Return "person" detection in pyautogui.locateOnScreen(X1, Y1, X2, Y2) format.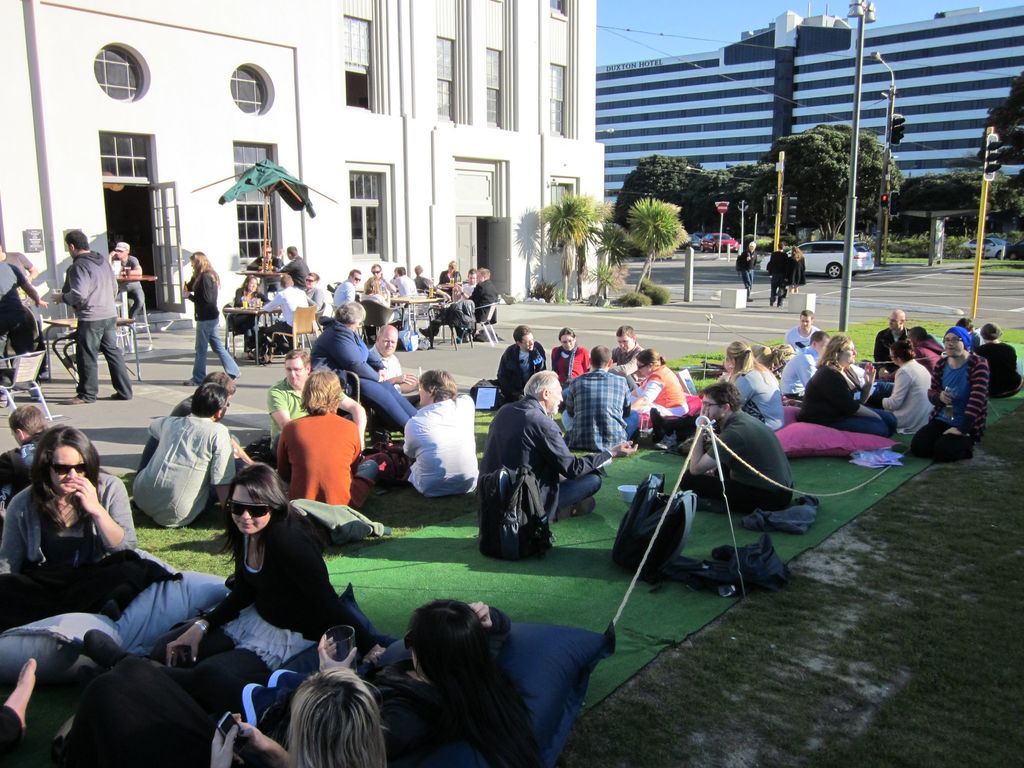
pyautogui.locateOnScreen(788, 243, 808, 293).
